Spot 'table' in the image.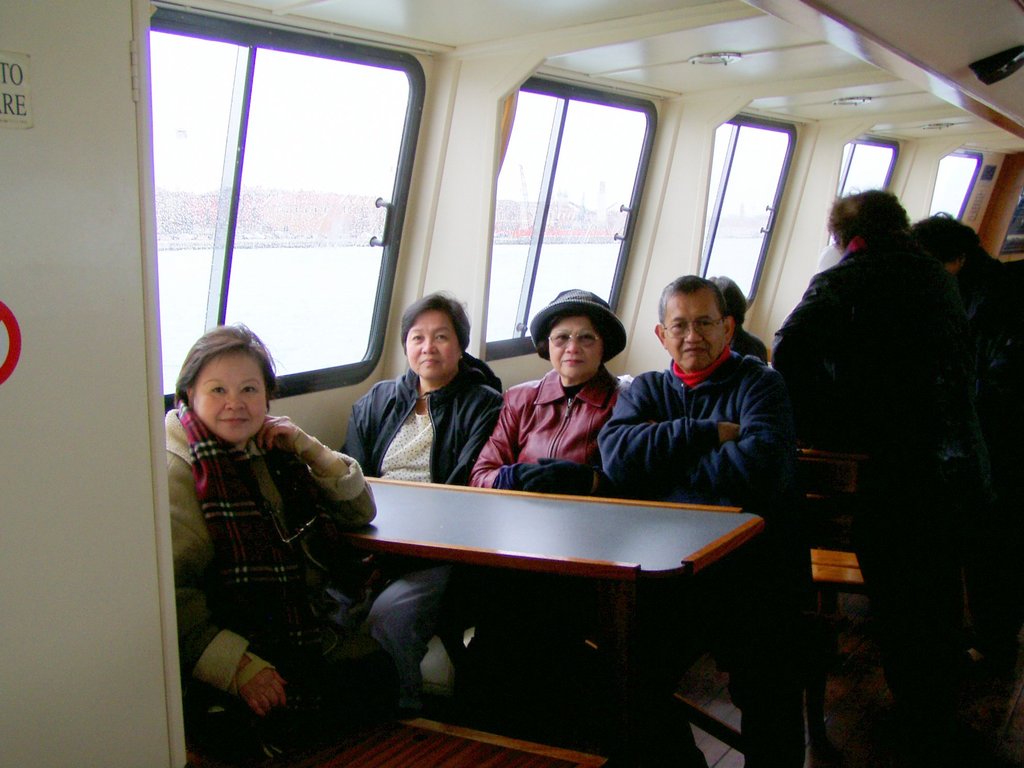
'table' found at select_region(252, 468, 806, 750).
